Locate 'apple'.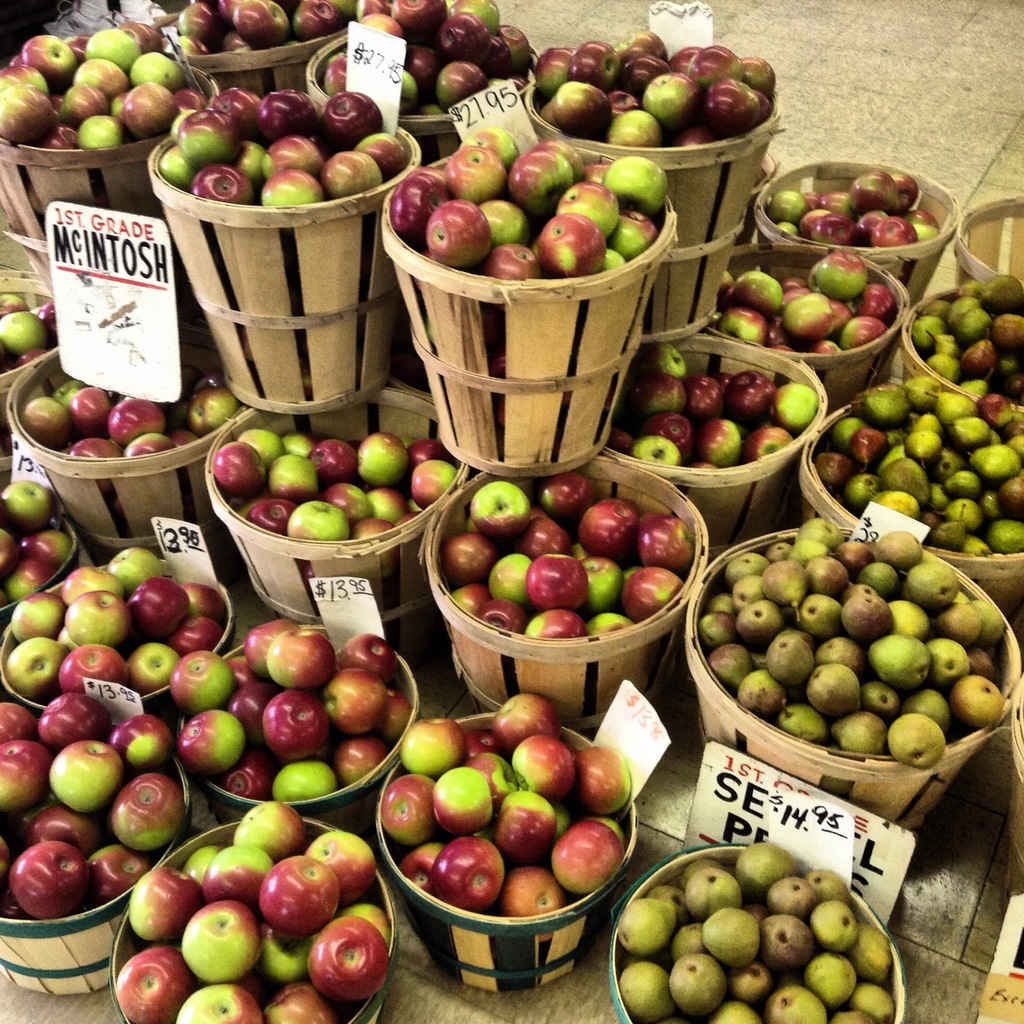
Bounding box: [31,301,56,333].
